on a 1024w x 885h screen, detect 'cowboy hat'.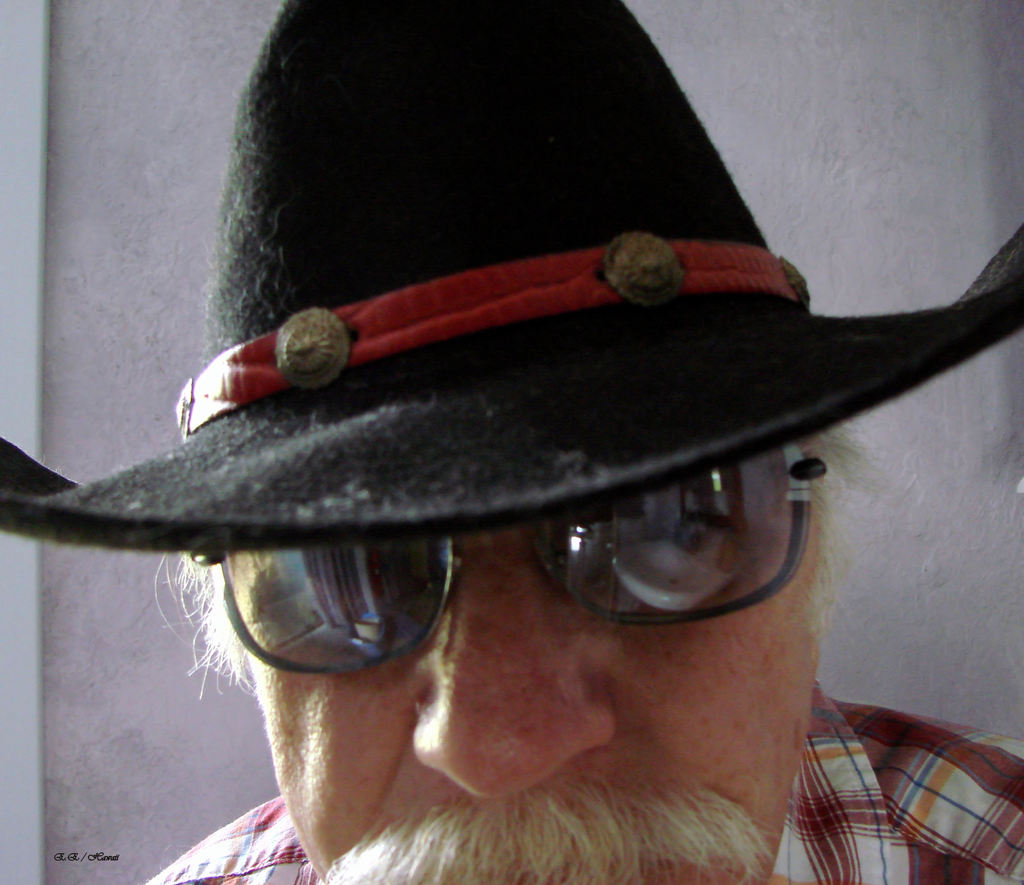
bbox(0, 14, 1023, 530).
